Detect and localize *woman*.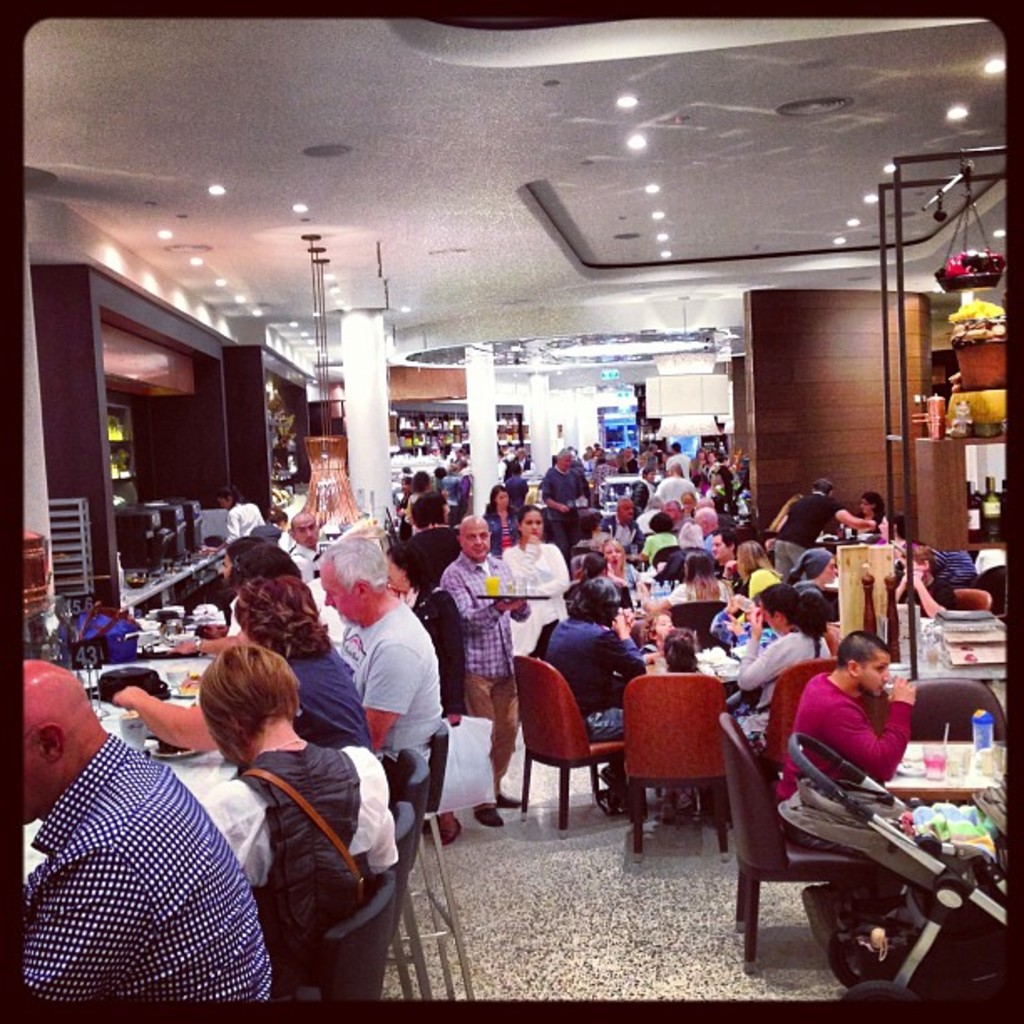
Localized at Rect(586, 550, 607, 576).
